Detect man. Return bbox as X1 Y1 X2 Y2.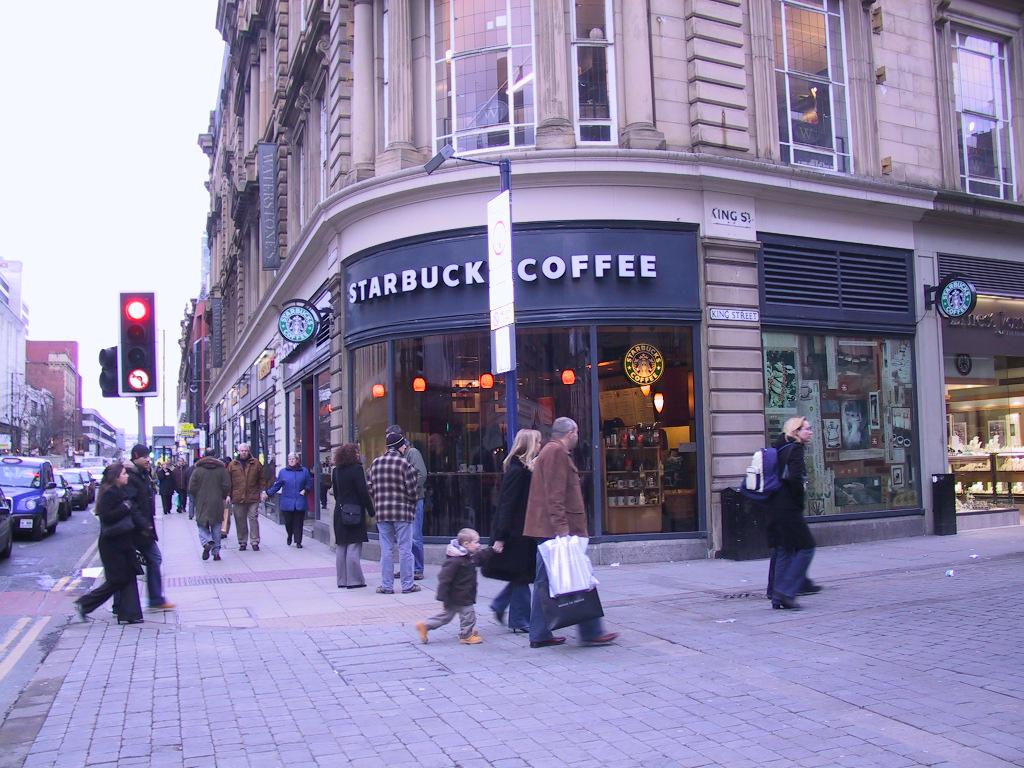
365 432 420 595.
